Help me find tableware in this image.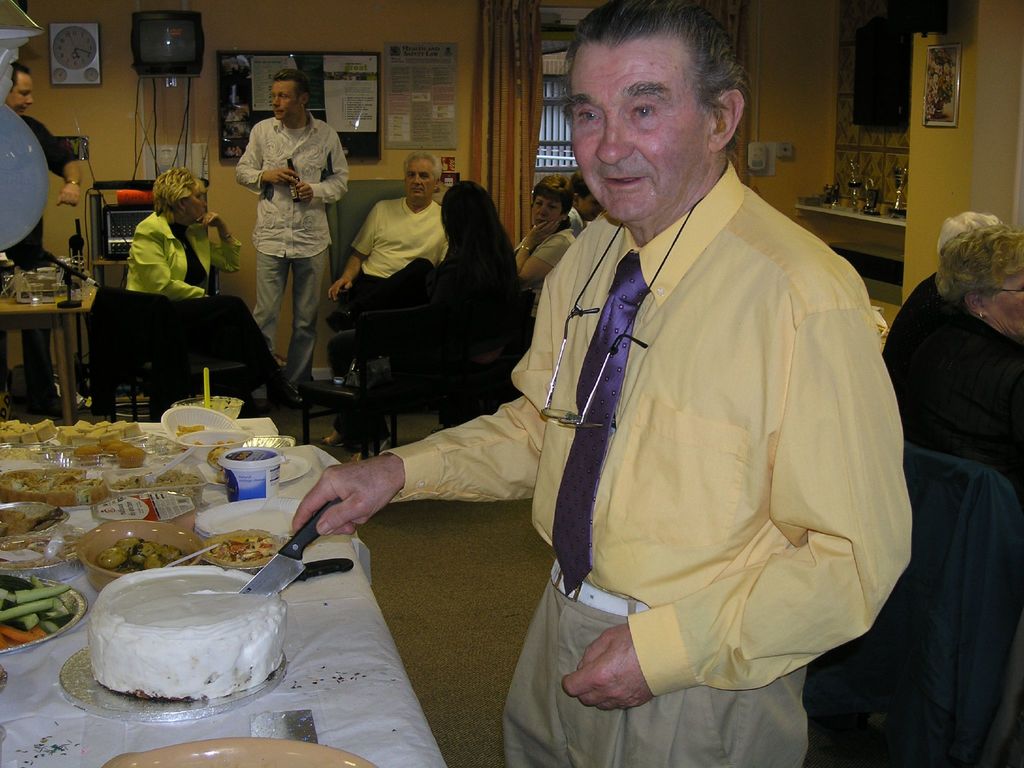
Found it: bbox=(88, 465, 215, 533).
